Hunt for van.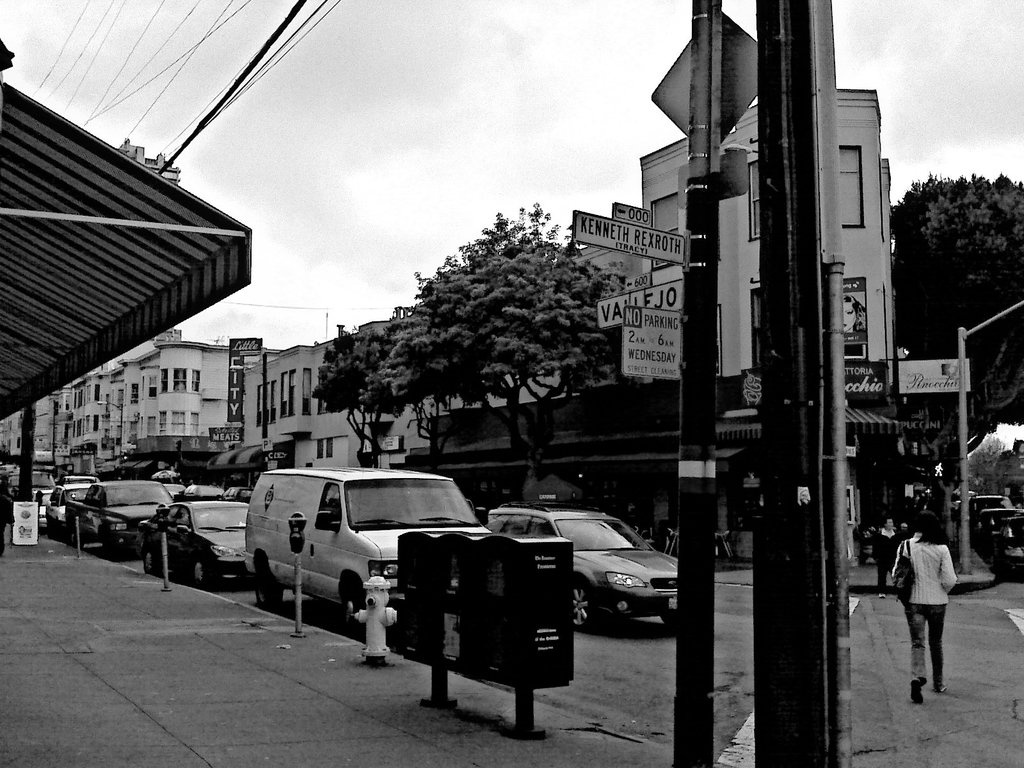
Hunted down at {"x1": 239, "y1": 463, "x2": 499, "y2": 637}.
